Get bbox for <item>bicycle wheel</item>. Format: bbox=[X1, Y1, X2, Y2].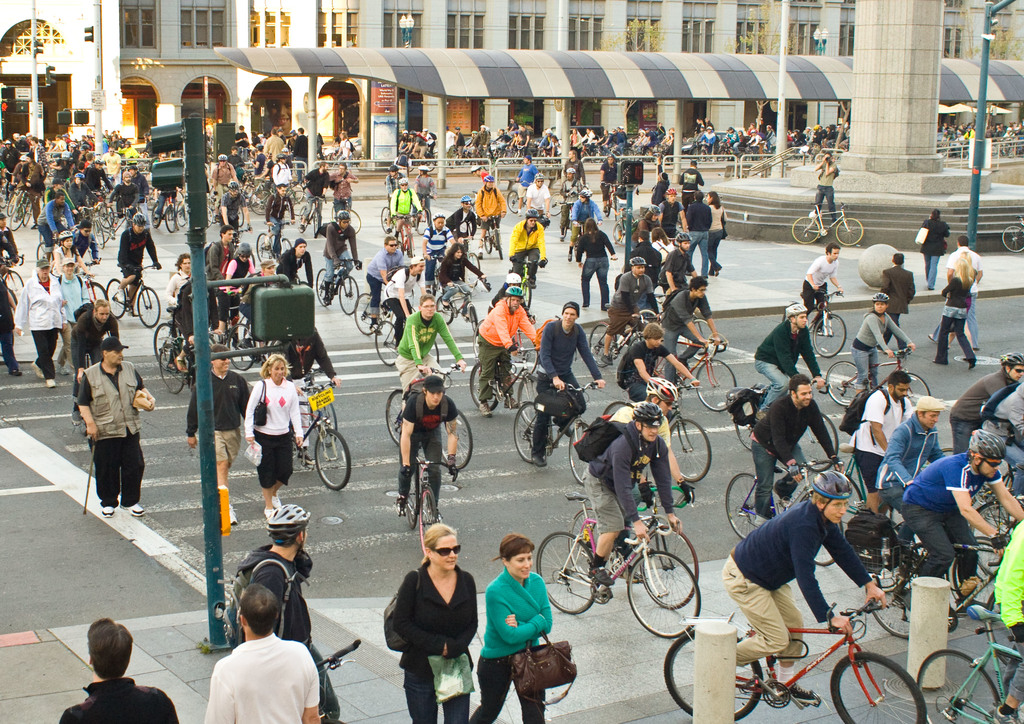
bbox=[315, 427, 354, 492].
